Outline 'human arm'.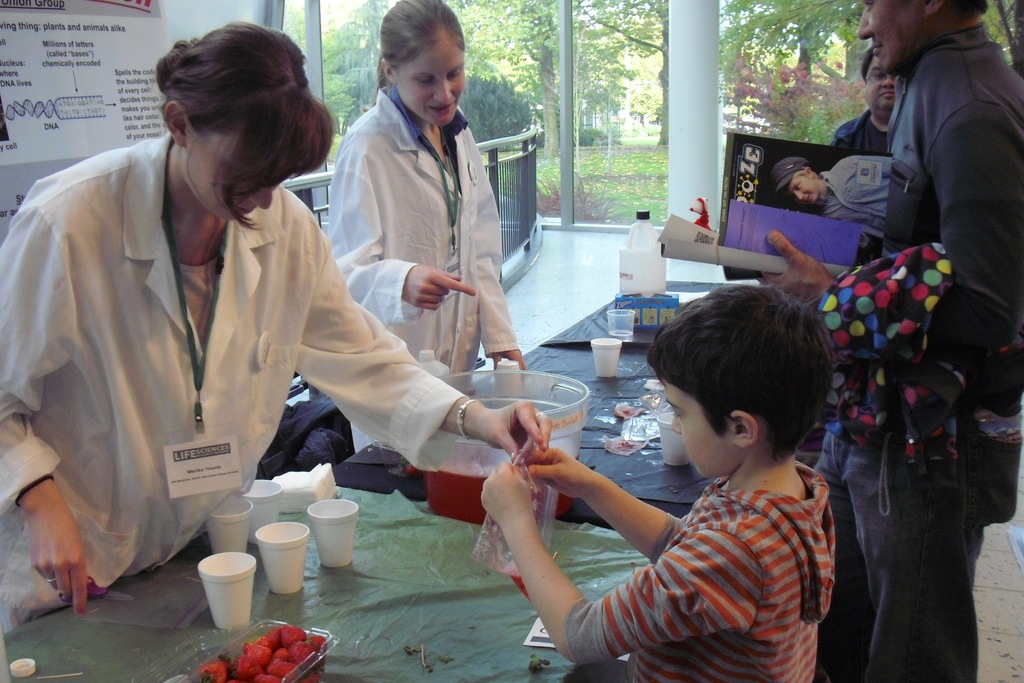
Outline: (504,468,755,662).
